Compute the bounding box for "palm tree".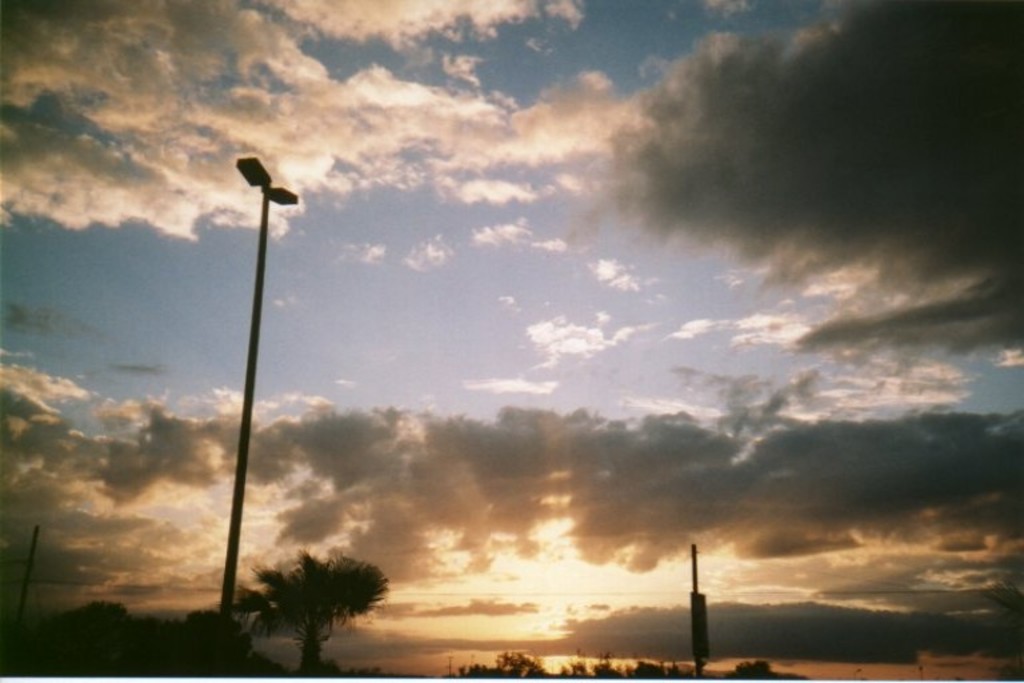
left=223, top=539, right=391, bottom=682.
